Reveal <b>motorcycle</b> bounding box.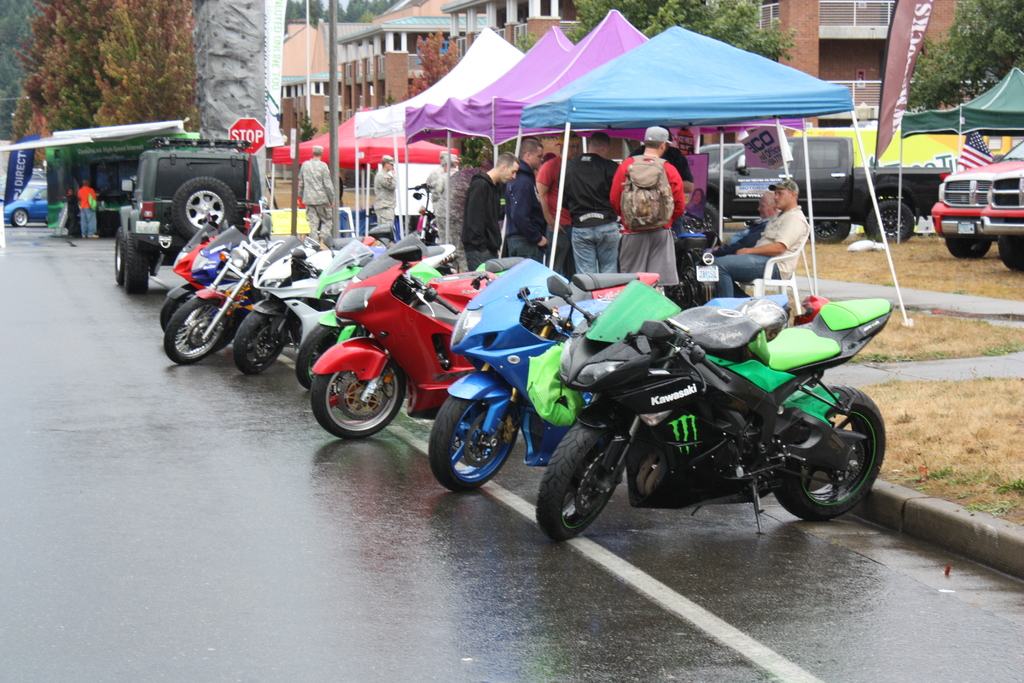
Revealed: x1=161 y1=220 x2=282 y2=372.
